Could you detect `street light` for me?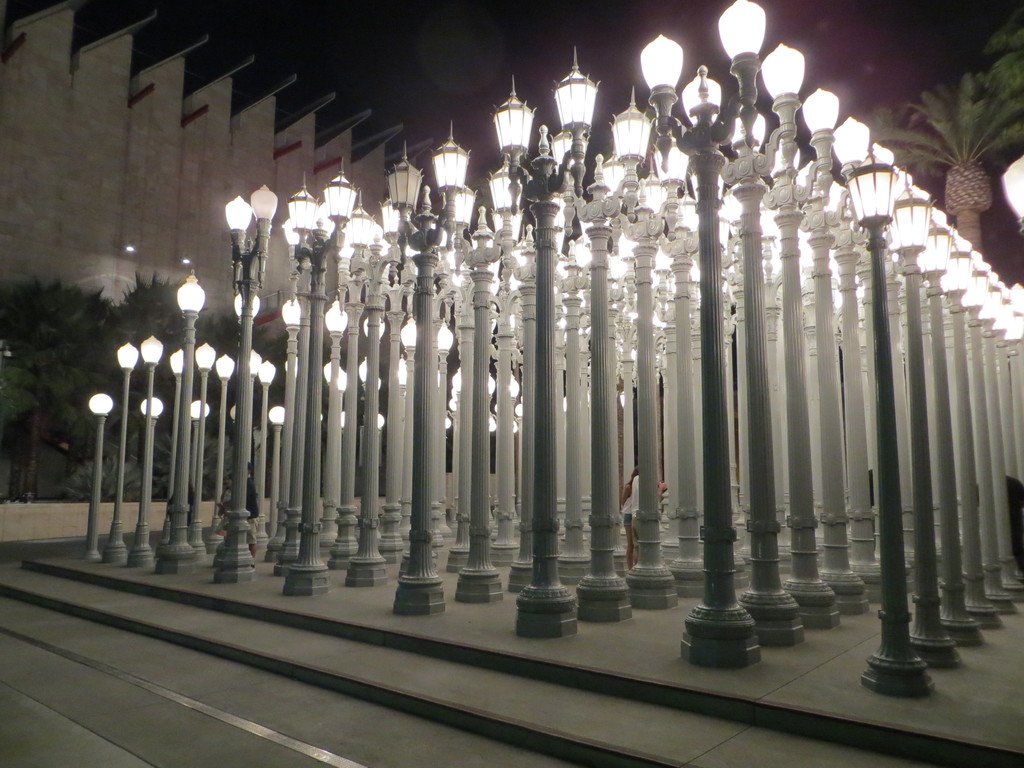
Detection result: l=136, t=396, r=166, b=504.
